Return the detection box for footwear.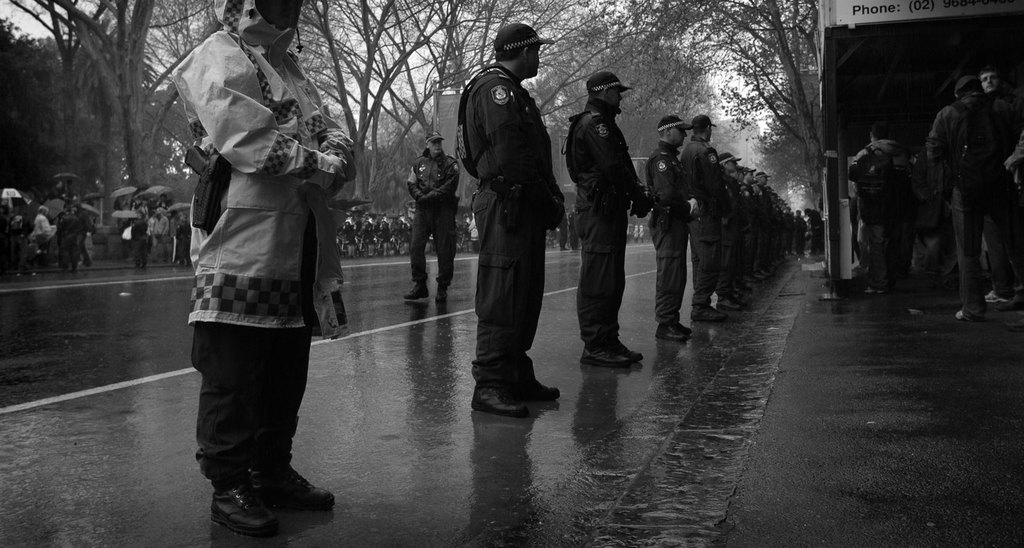
bbox=(956, 308, 972, 322).
